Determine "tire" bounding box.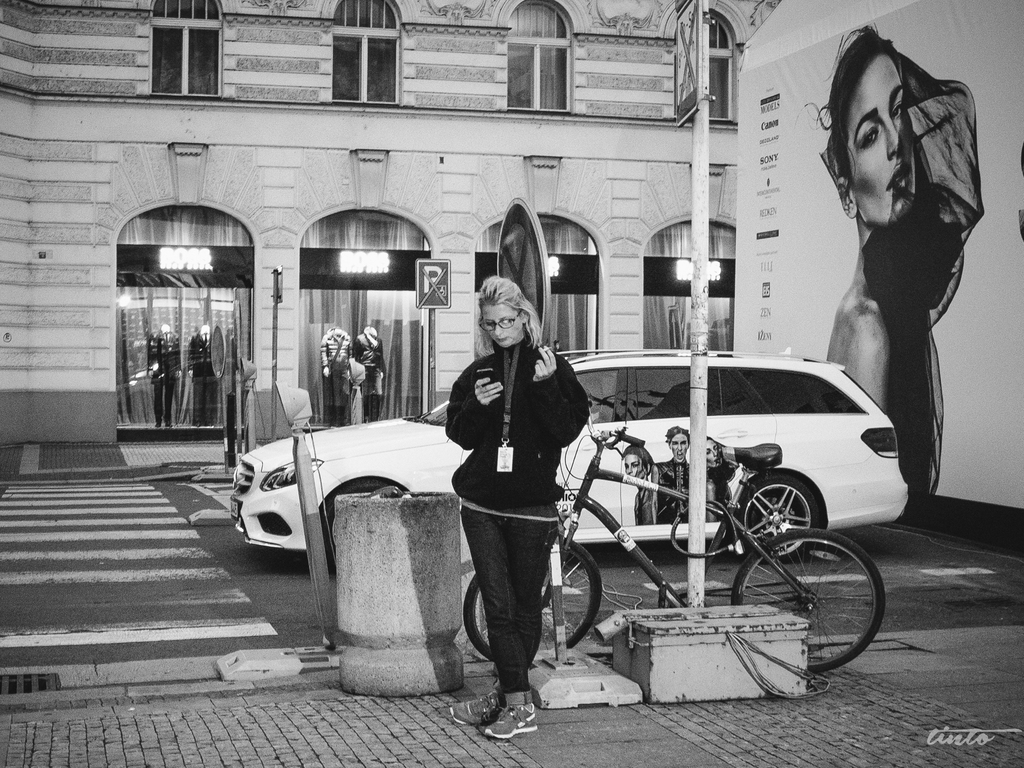
Determined: [716, 516, 873, 699].
